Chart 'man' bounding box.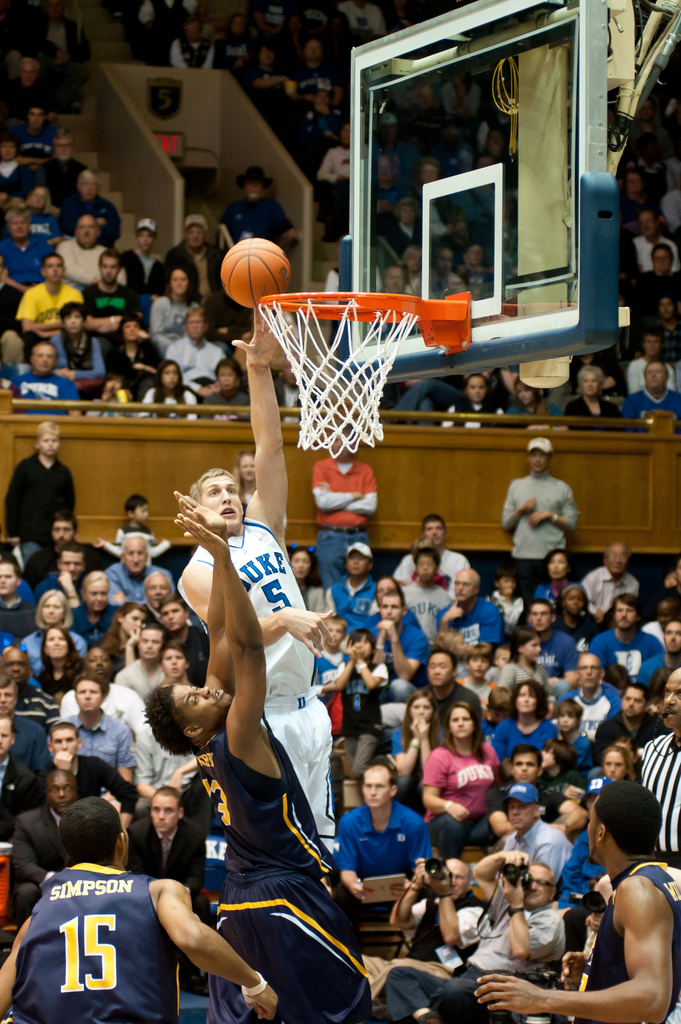
Charted: (x1=398, y1=79, x2=444, y2=147).
